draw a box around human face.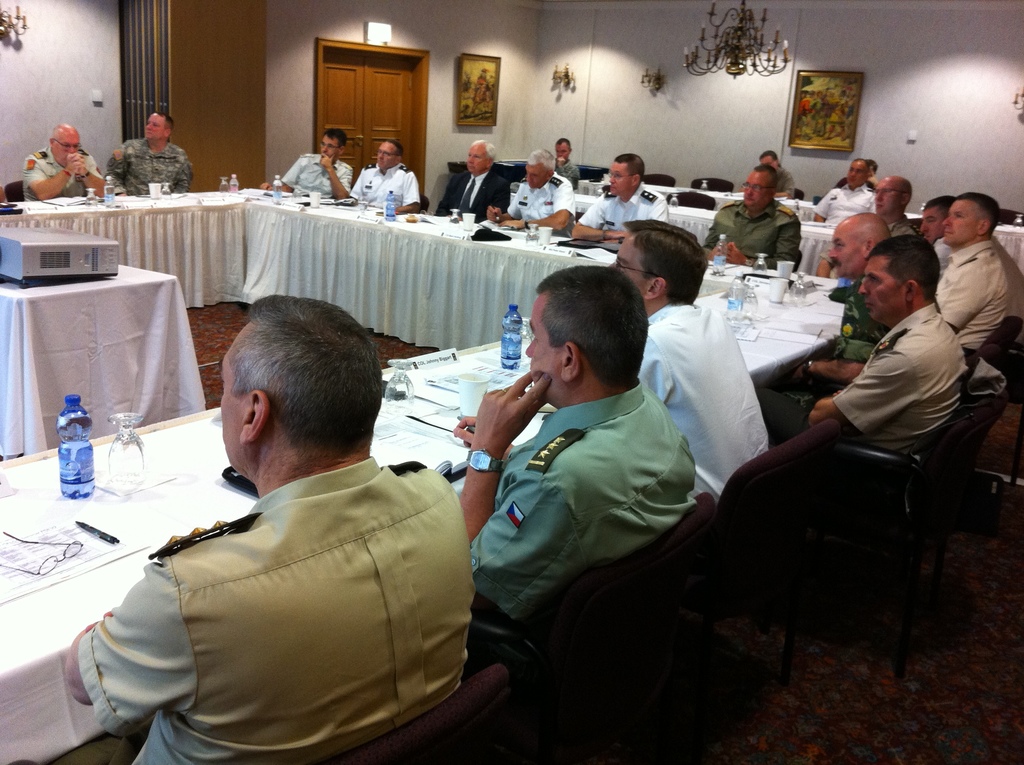
(557,146,569,159).
